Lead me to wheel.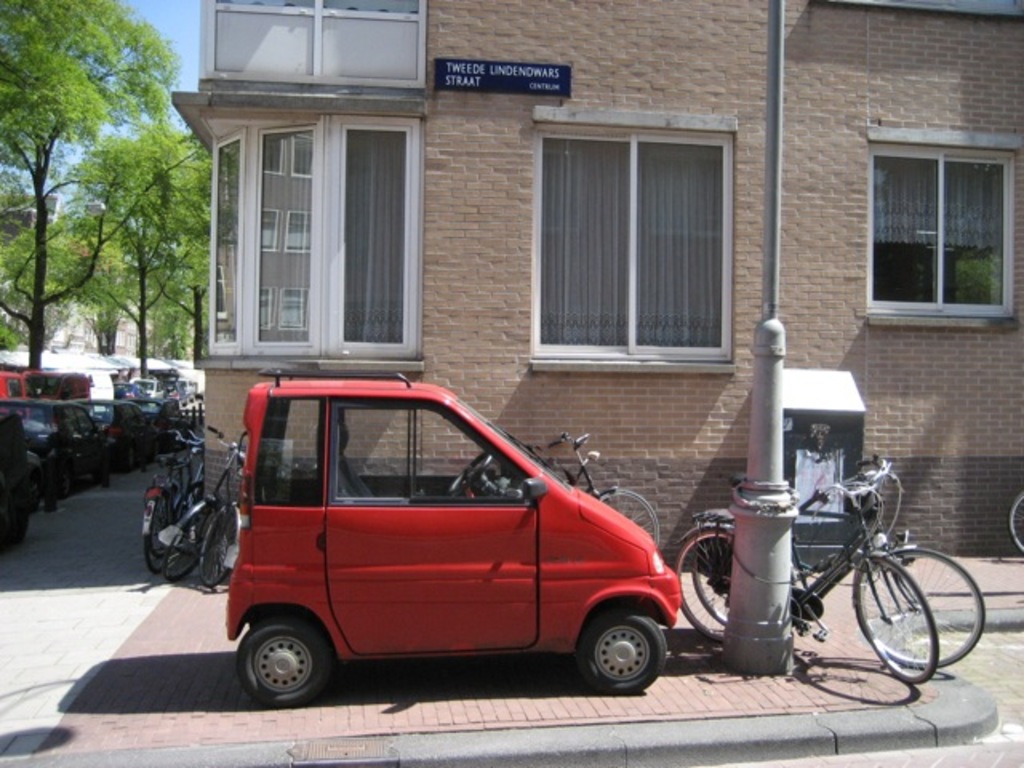
Lead to (x1=693, y1=539, x2=731, y2=618).
